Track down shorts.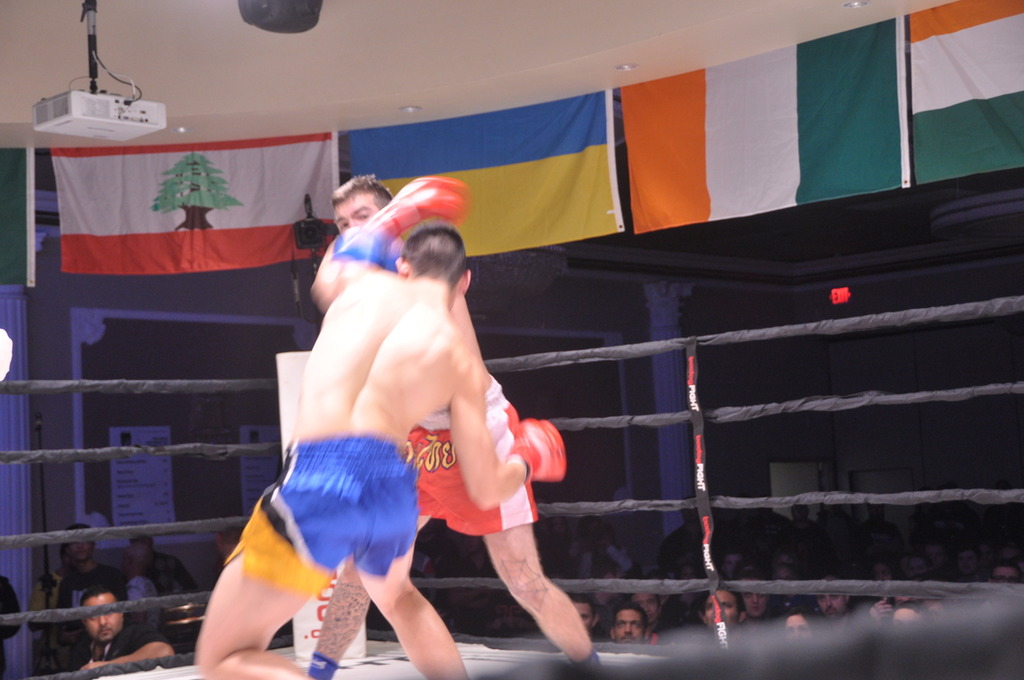
Tracked to box=[406, 378, 535, 534].
